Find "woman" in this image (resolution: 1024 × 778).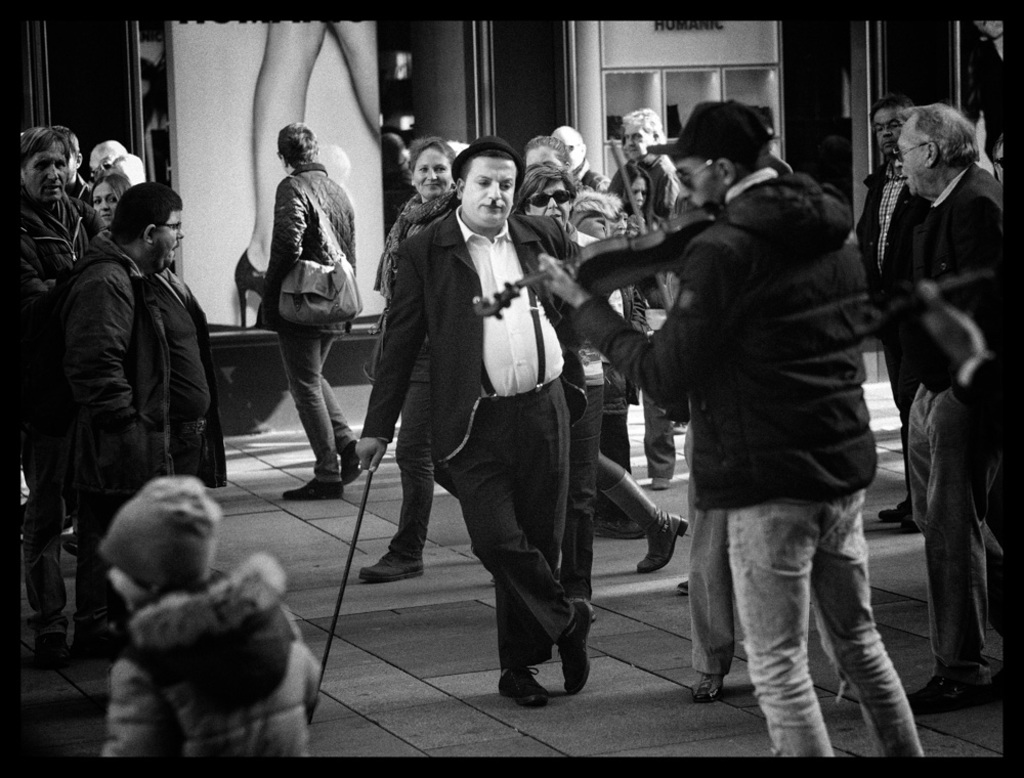
Rect(512, 160, 651, 623).
